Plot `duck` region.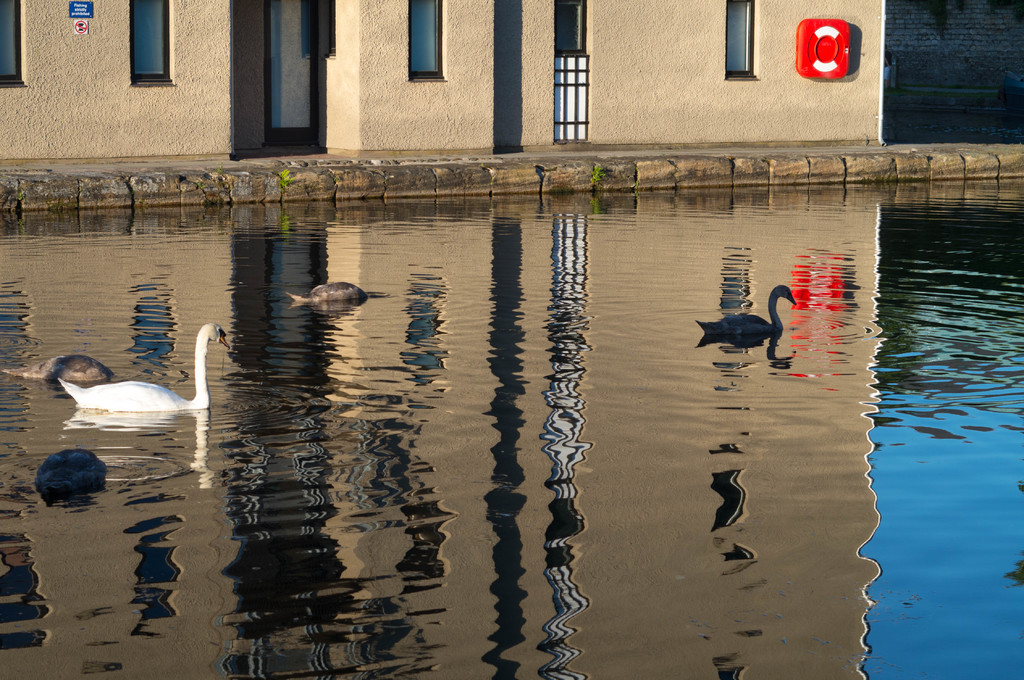
Plotted at [61,319,232,412].
